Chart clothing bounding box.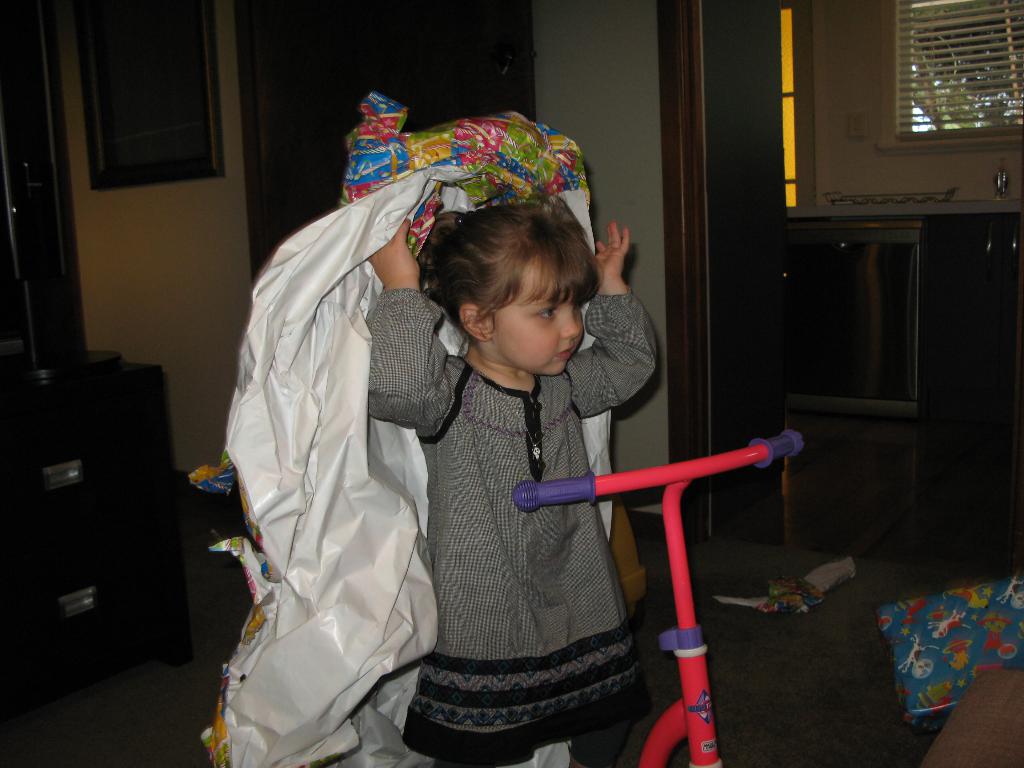
Charted: <box>363,266,683,745</box>.
